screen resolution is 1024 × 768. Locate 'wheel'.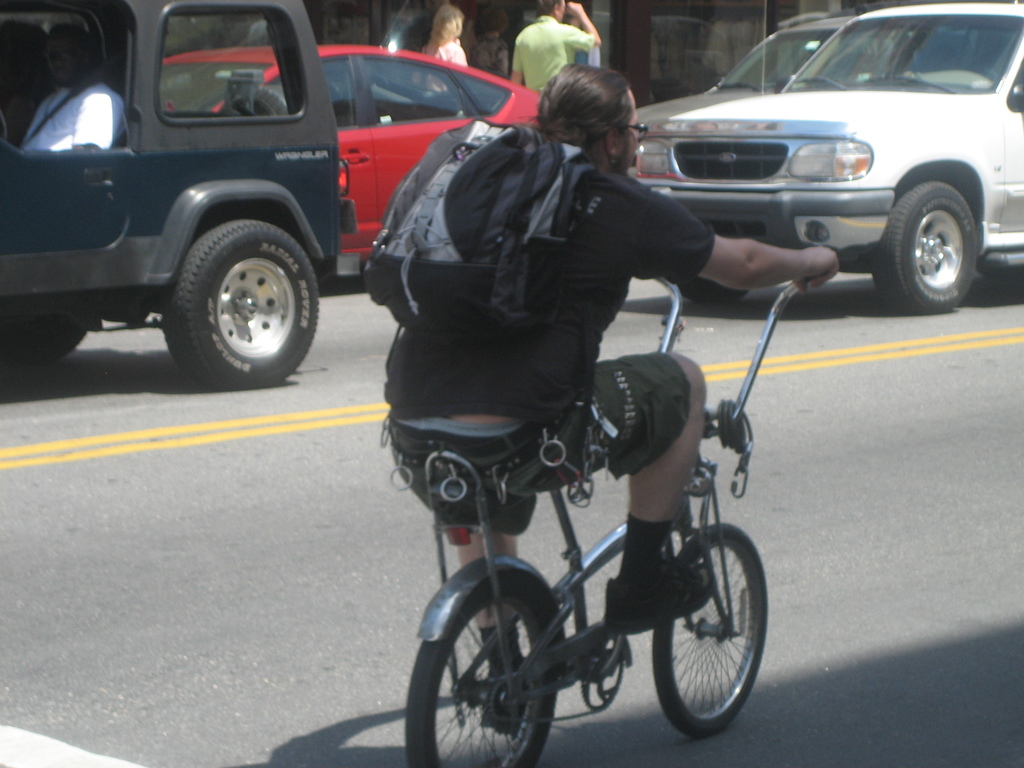
x1=161 y1=210 x2=323 y2=394.
